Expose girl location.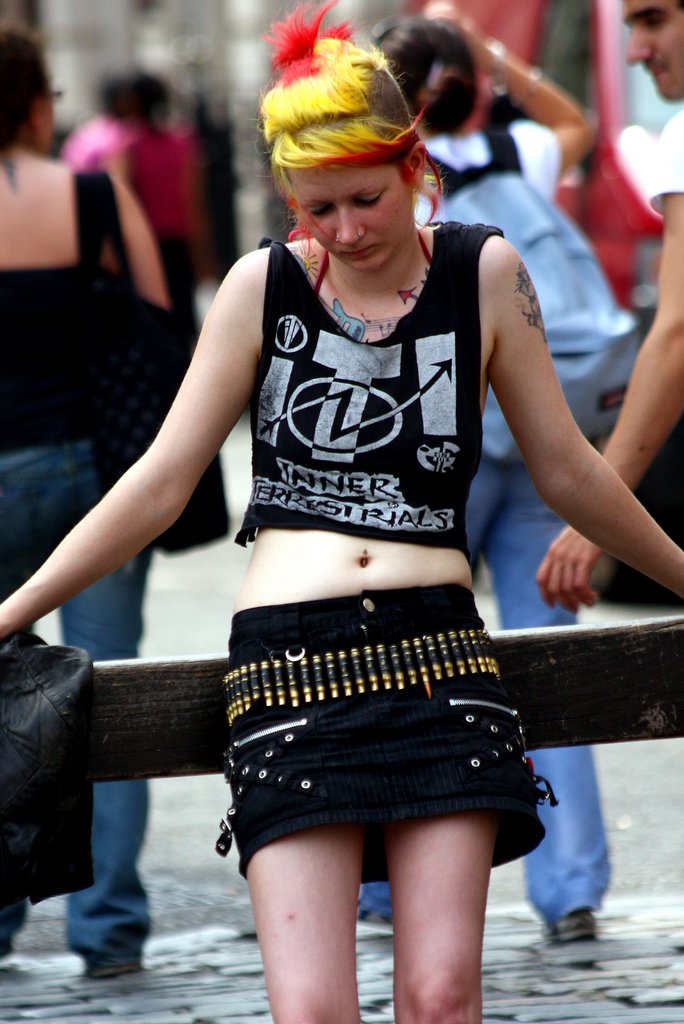
Exposed at <bbox>0, 0, 683, 1023</bbox>.
